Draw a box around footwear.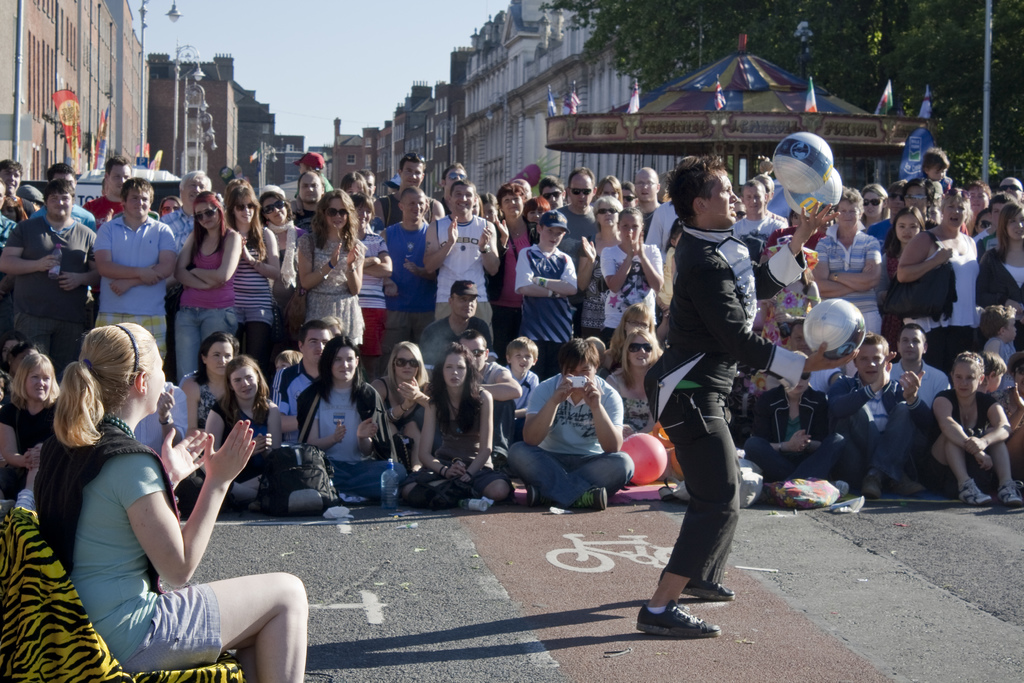
bbox=(573, 483, 609, 514).
